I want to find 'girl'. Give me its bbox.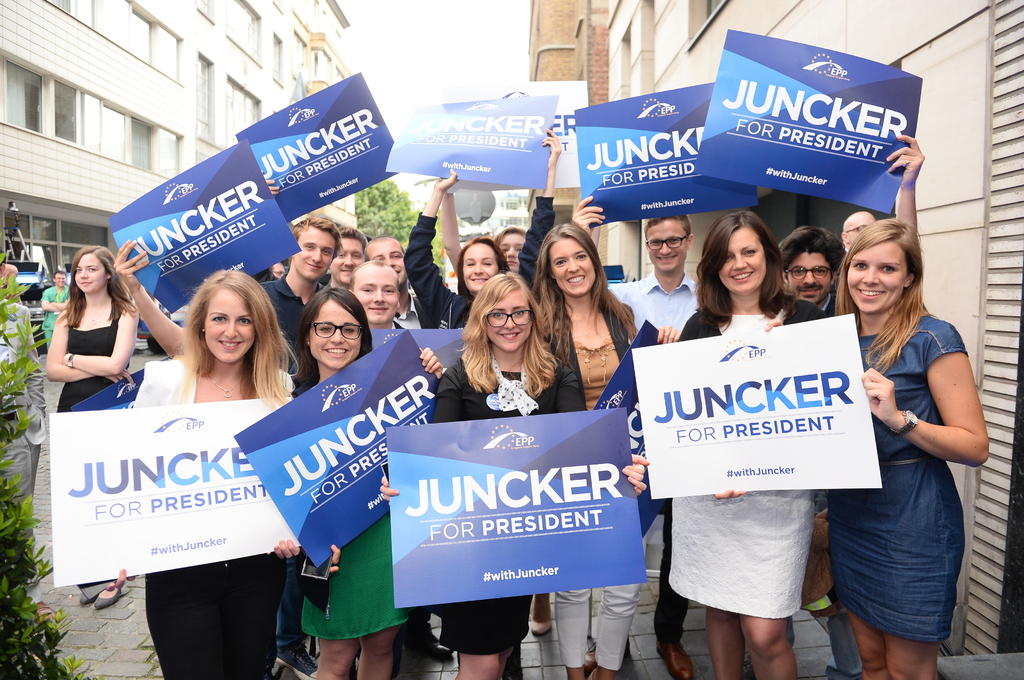
bbox=(47, 245, 140, 610).
